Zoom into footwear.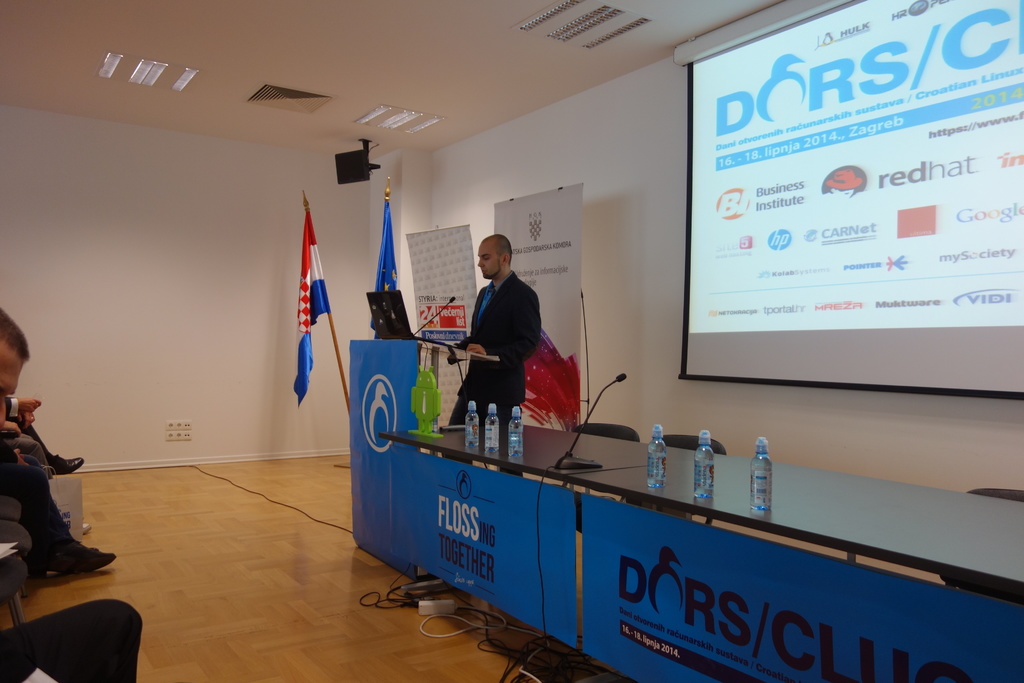
Zoom target: <bbox>83, 523, 92, 539</bbox>.
